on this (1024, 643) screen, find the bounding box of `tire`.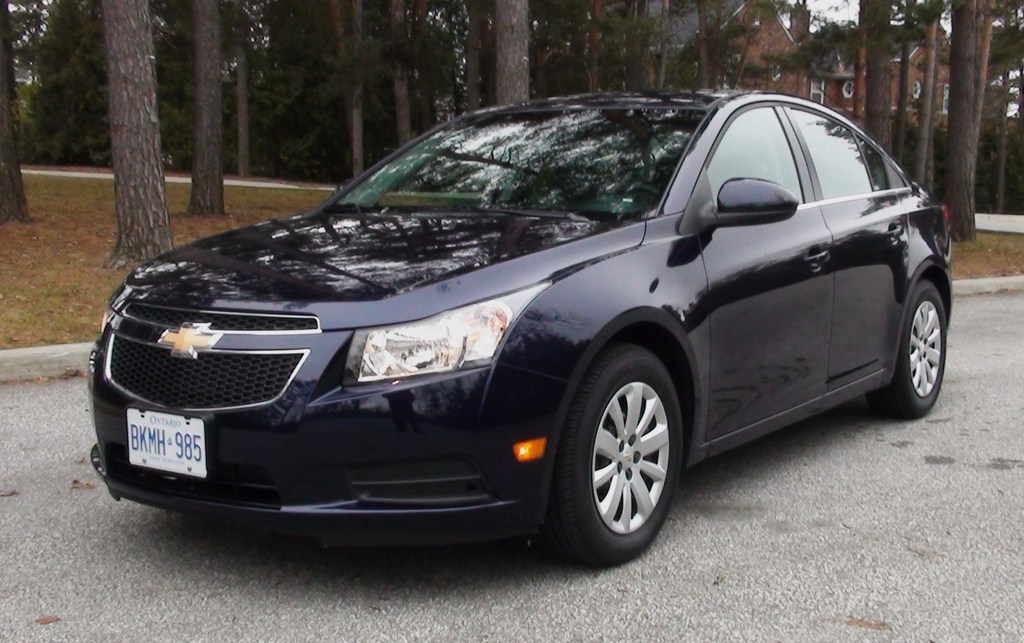
Bounding box: <region>887, 284, 948, 419</region>.
